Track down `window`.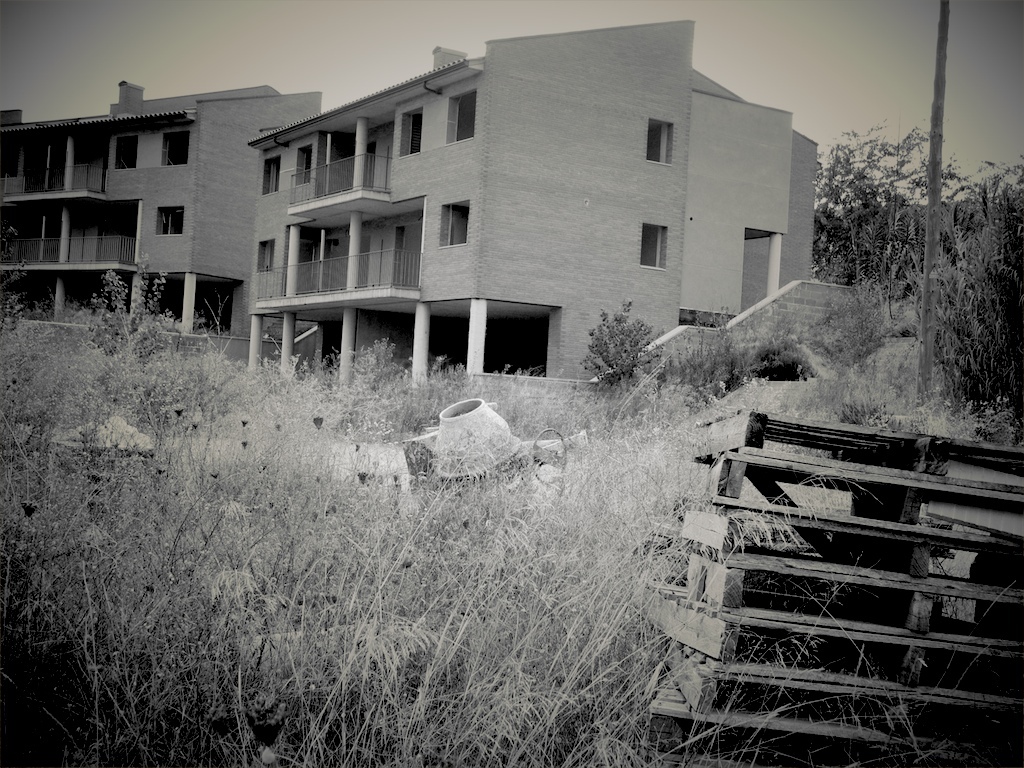
Tracked to (406, 116, 420, 151).
